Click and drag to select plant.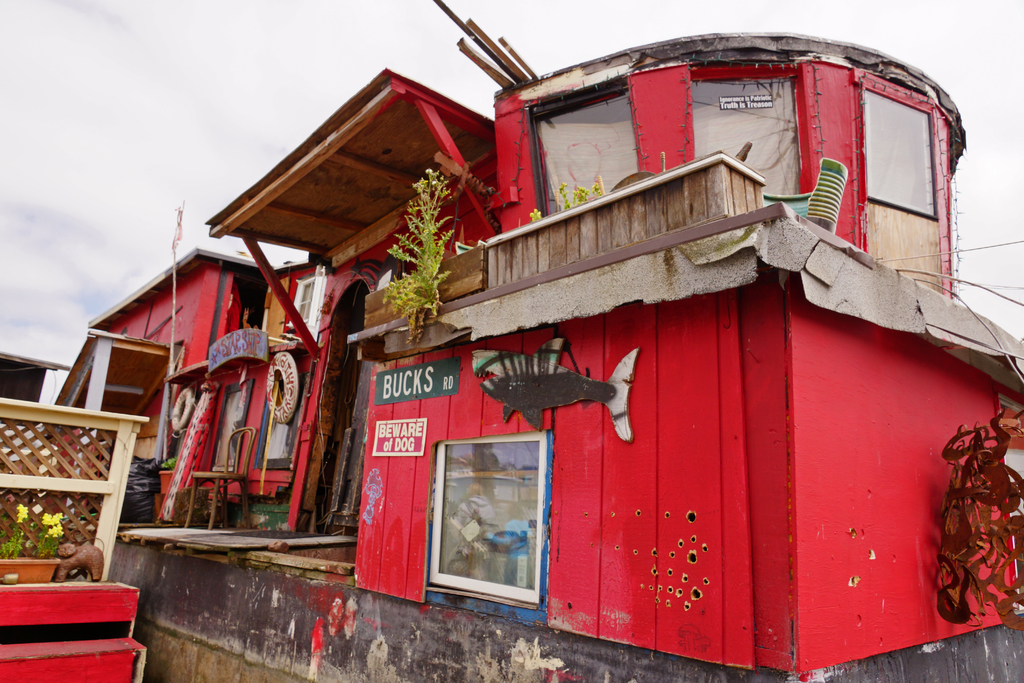
Selection: (384,168,450,344).
